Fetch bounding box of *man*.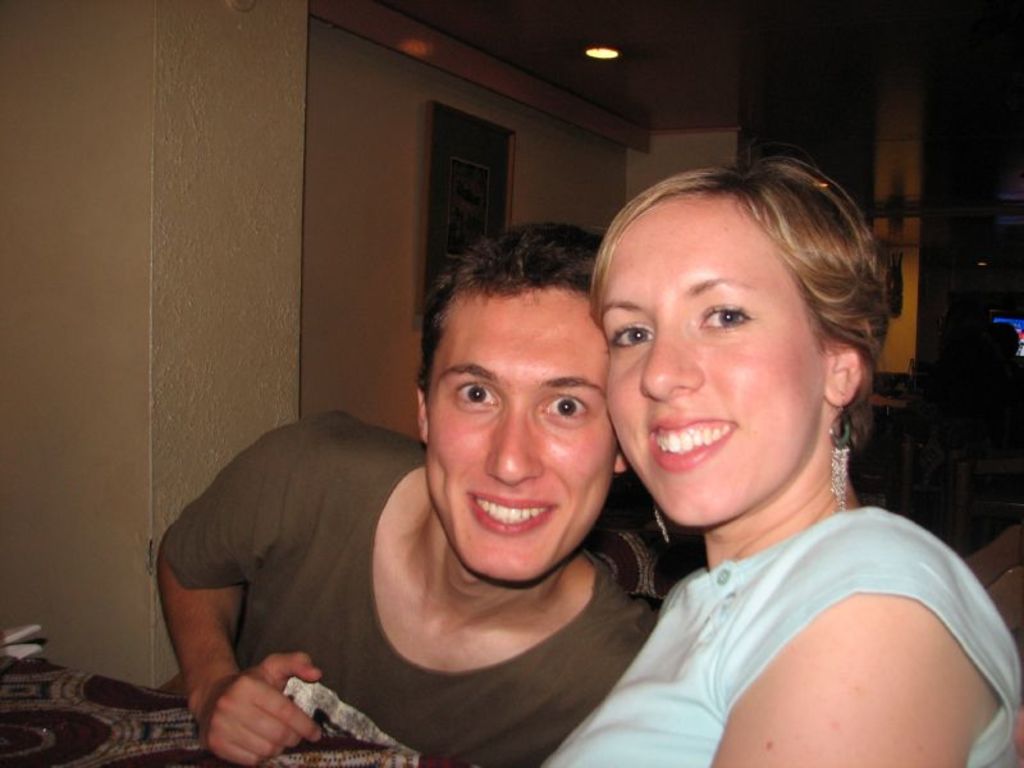
Bbox: (155,211,662,767).
